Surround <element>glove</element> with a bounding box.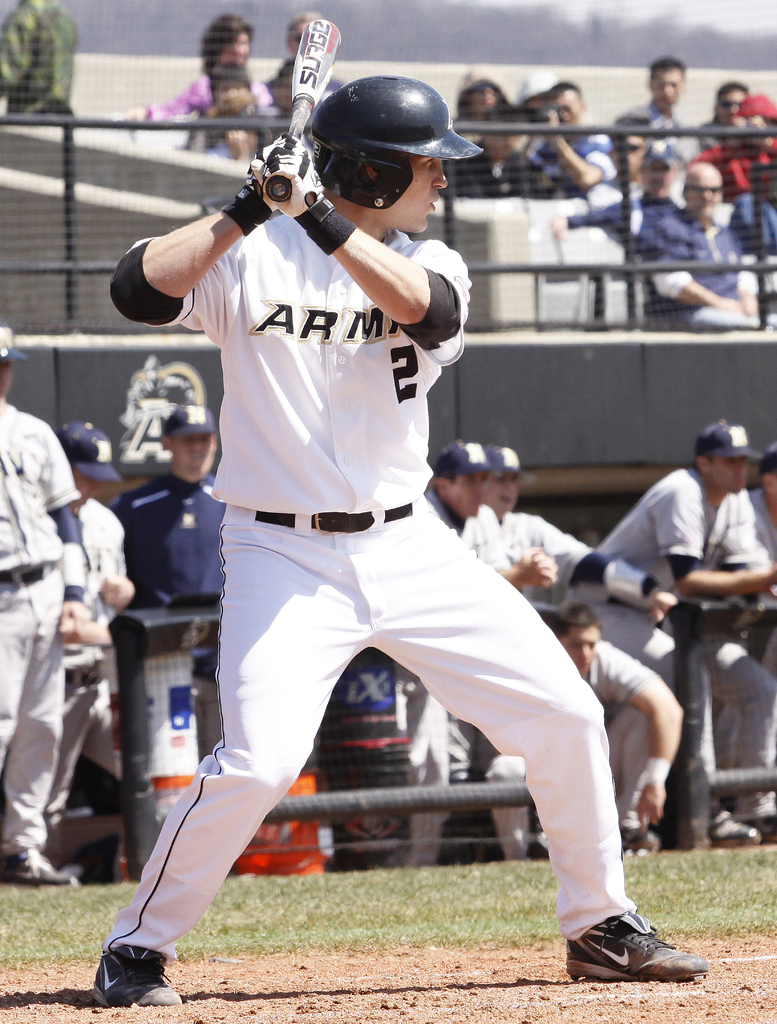
[224, 140, 287, 234].
